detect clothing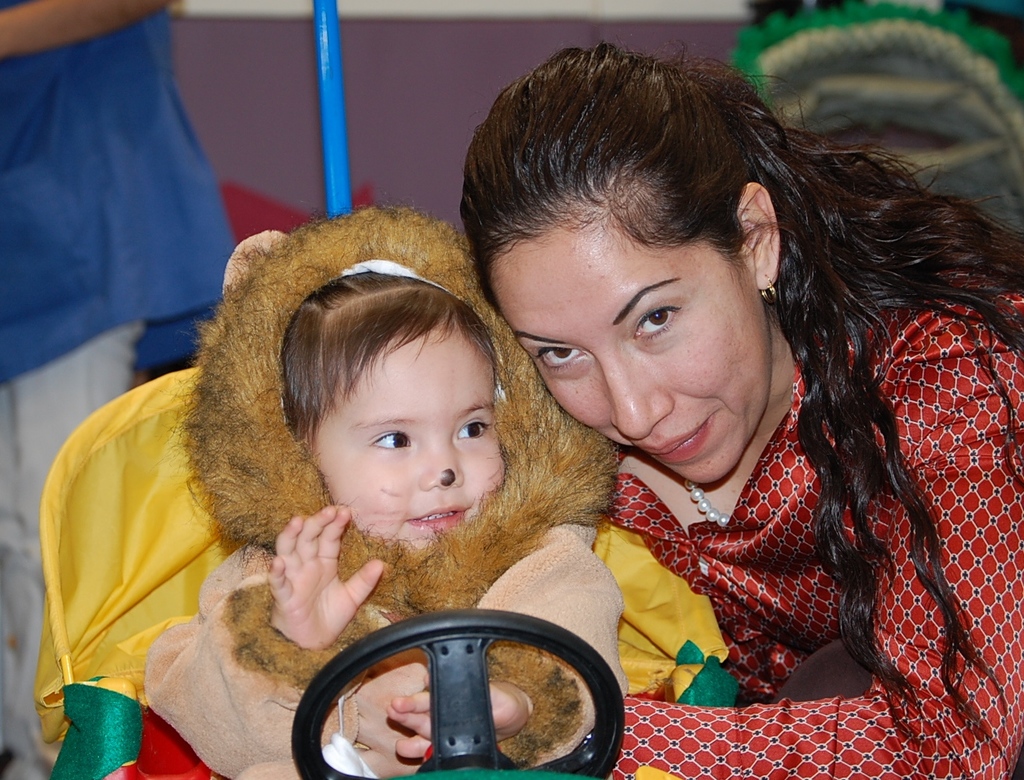
[4, 0, 236, 779]
